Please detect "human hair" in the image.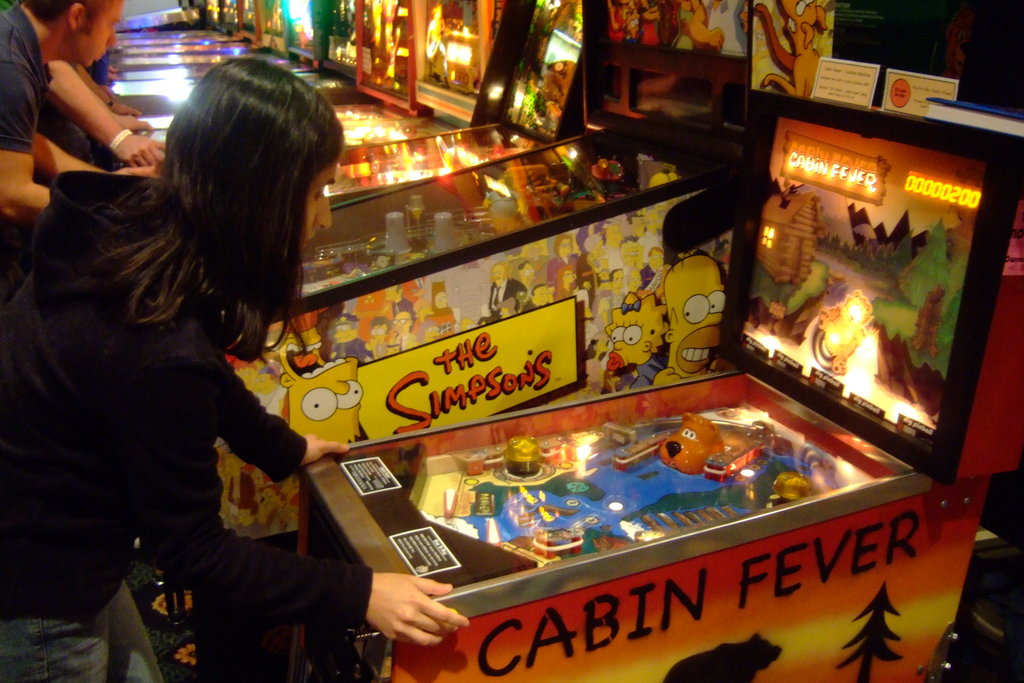
<box>617,233,639,248</box>.
